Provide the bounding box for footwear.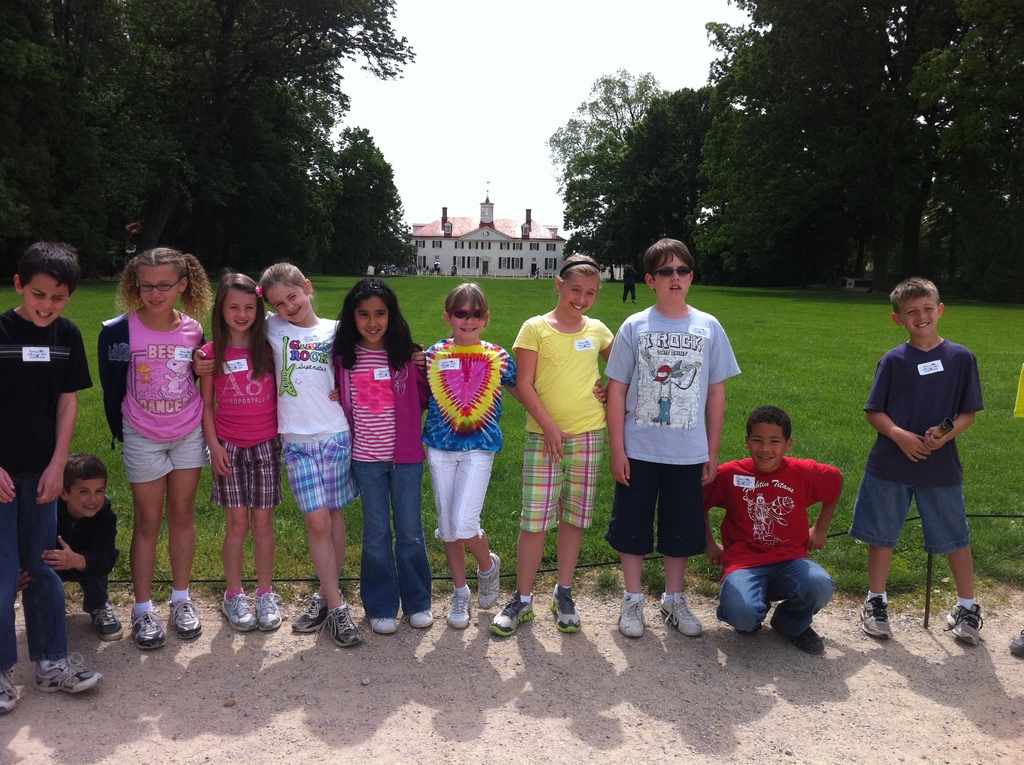
select_region(2, 672, 22, 709).
